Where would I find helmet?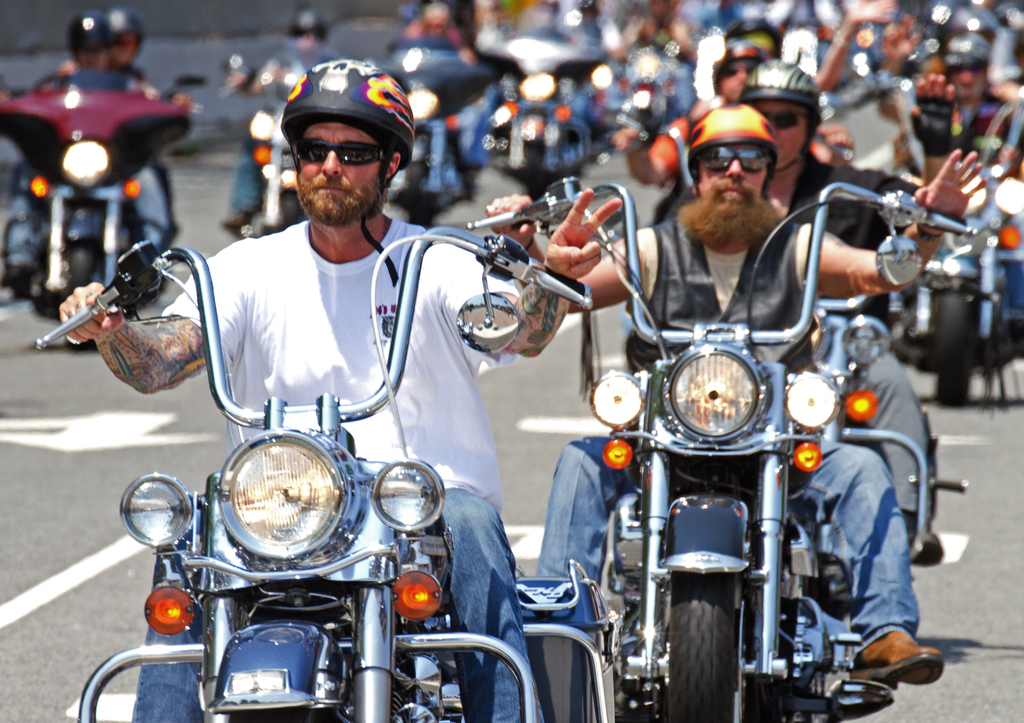
At [945, 32, 990, 74].
